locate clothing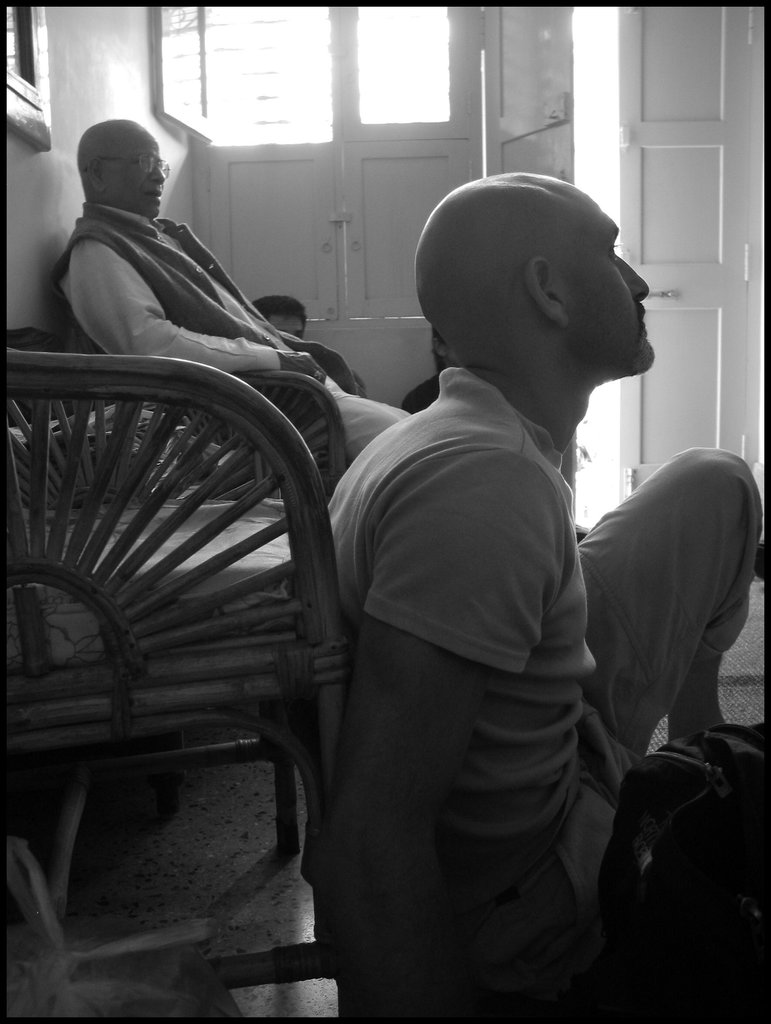
bbox=[305, 359, 759, 1023]
